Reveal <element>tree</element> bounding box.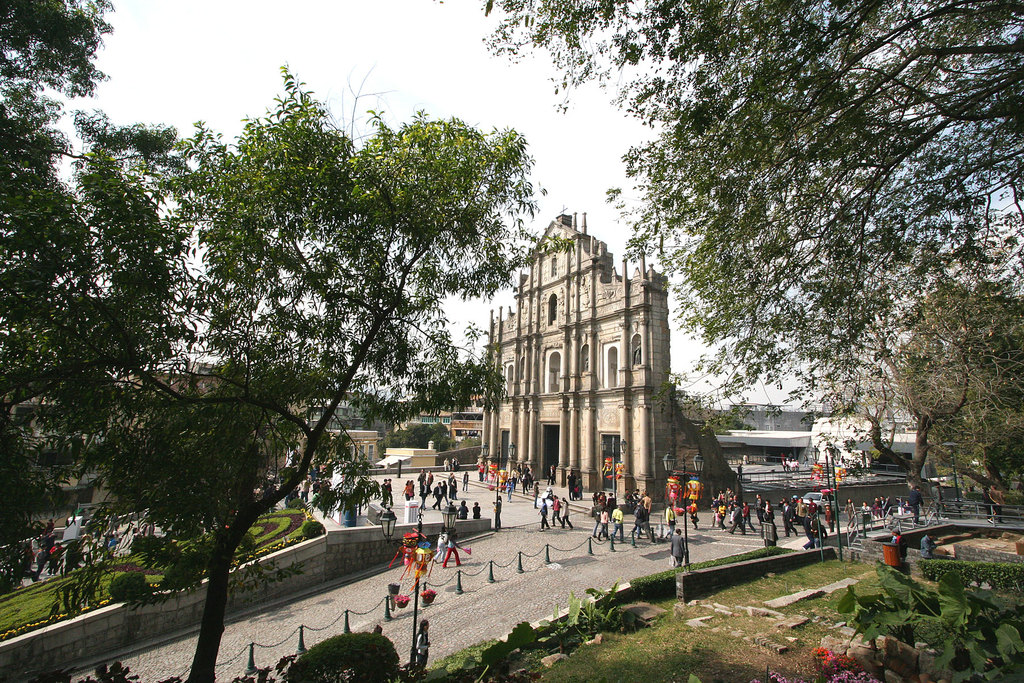
Revealed: Rect(477, 0, 1023, 420).
